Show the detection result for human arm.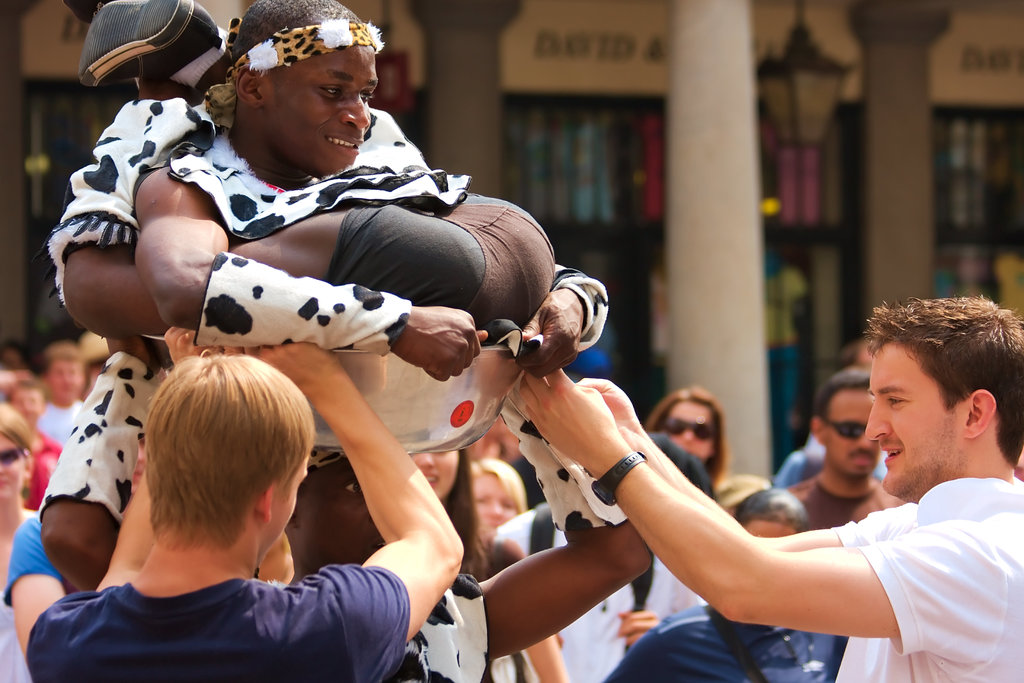
bbox(13, 324, 175, 682).
